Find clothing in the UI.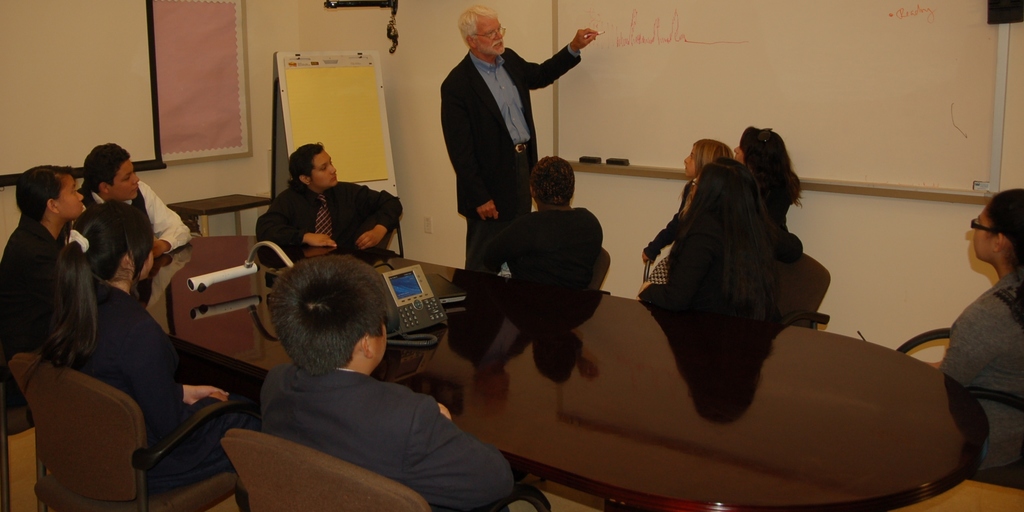
UI element at 255,172,404,266.
